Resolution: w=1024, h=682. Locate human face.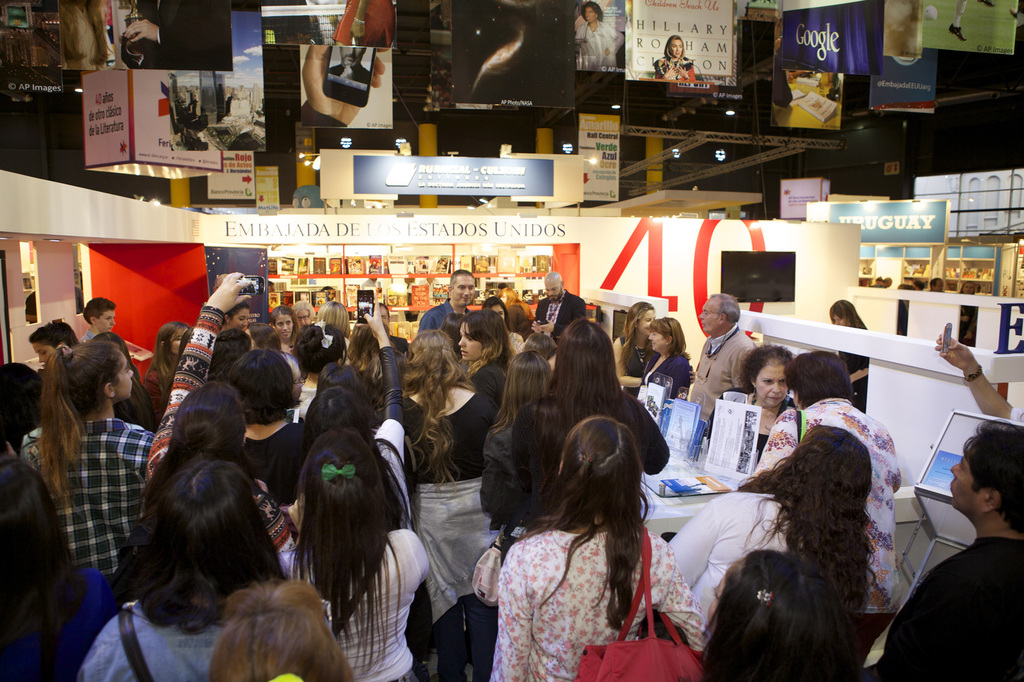
26:340:56:370.
